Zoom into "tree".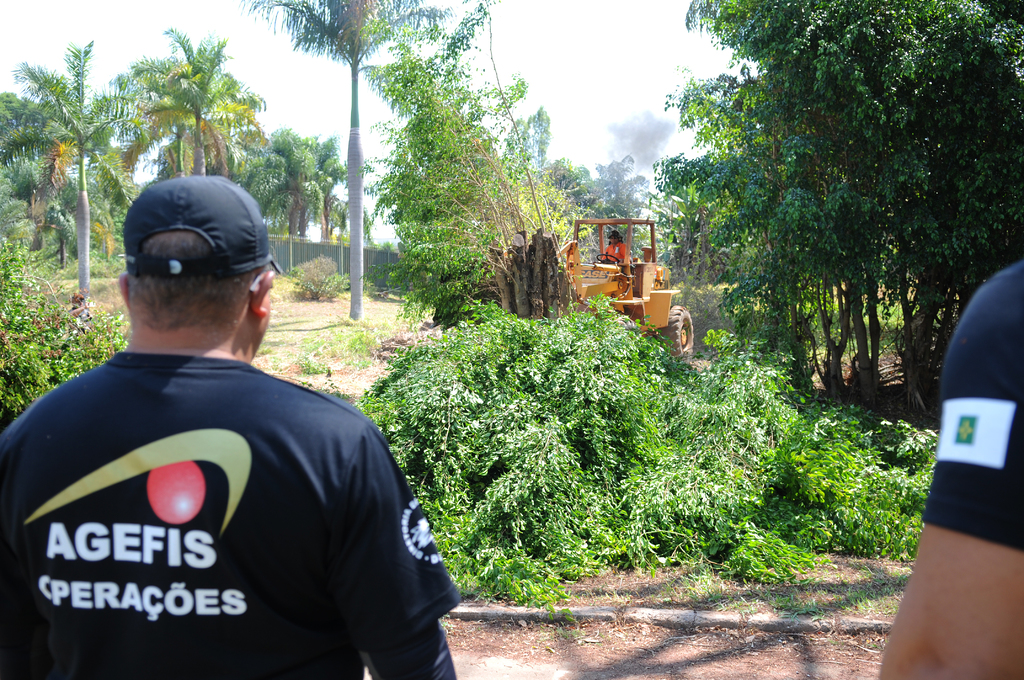
Zoom target: x1=553, y1=145, x2=659, y2=261.
